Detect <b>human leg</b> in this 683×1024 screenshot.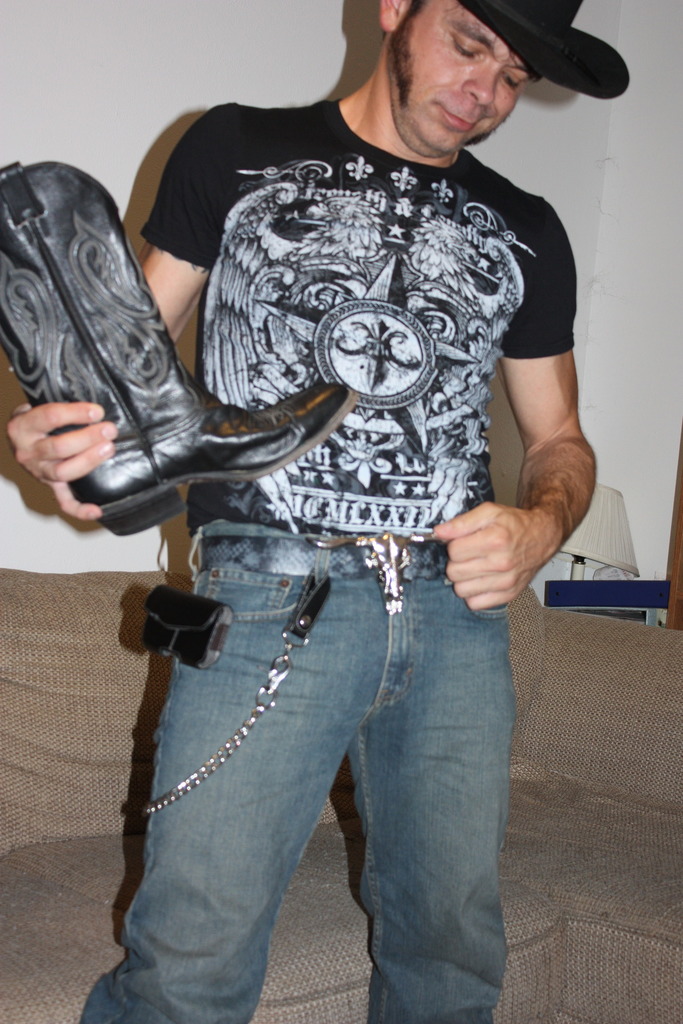
Detection: 79/521/366/1023.
